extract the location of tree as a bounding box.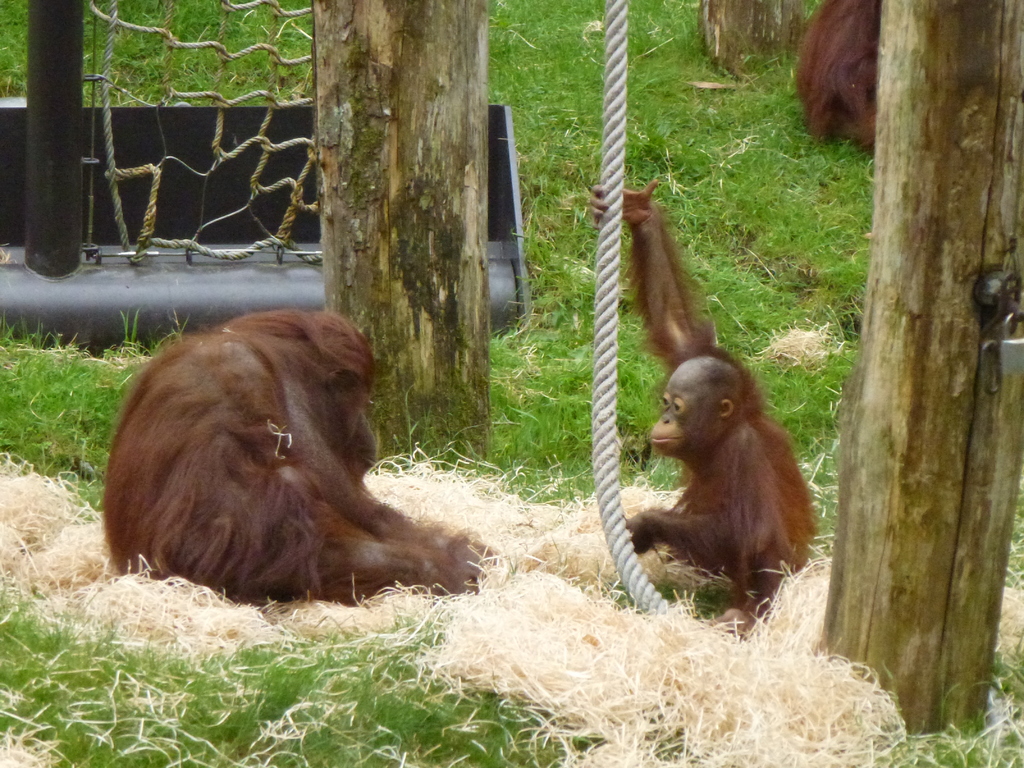
bbox(823, 0, 1023, 737).
